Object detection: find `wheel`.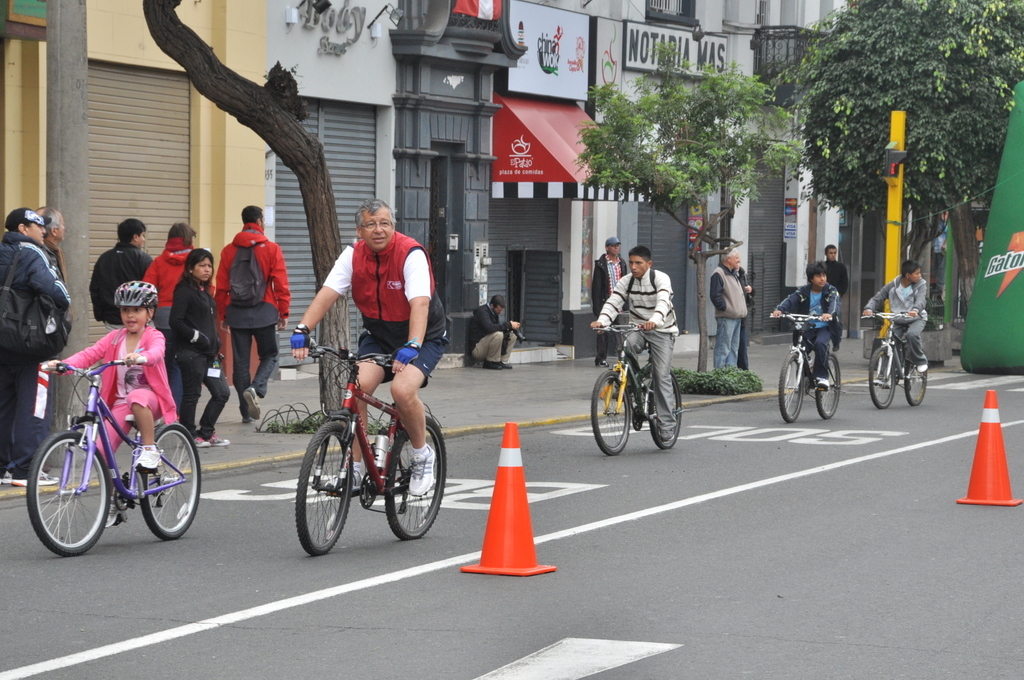
380/412/450/541.
